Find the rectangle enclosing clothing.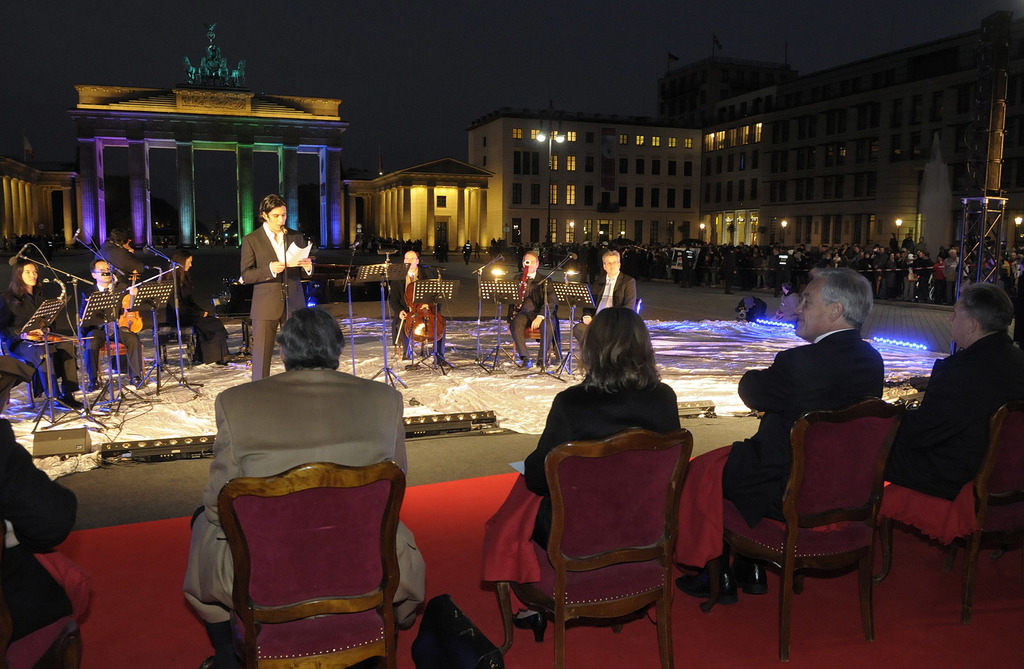
l=92, t=239, r=141, b=281.
